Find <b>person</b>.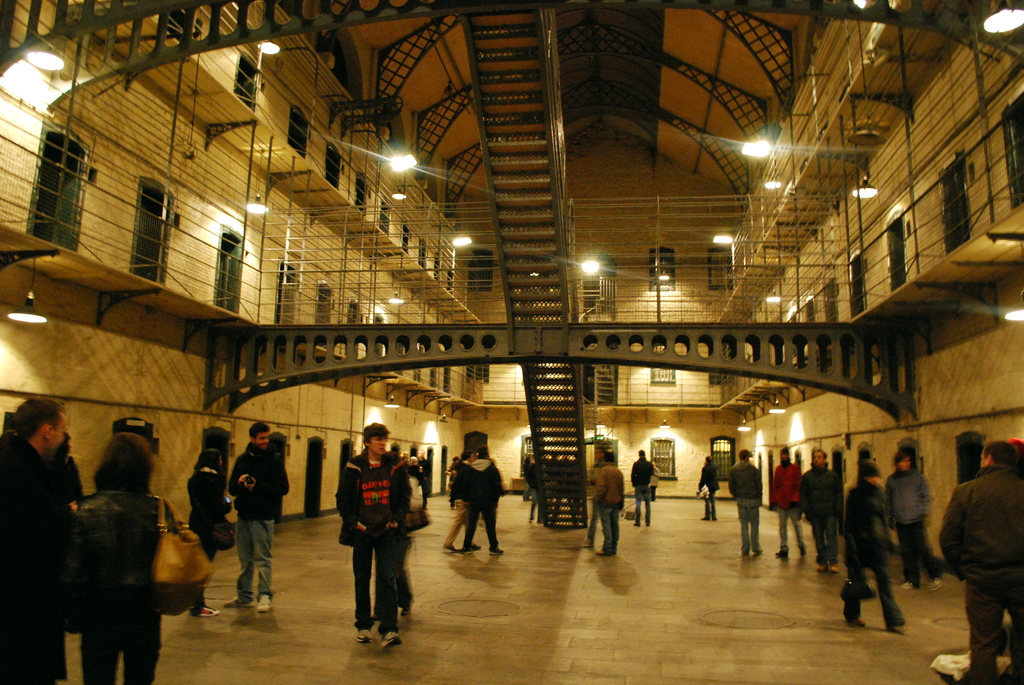
<region>846, 460, 904, 631</region>.
